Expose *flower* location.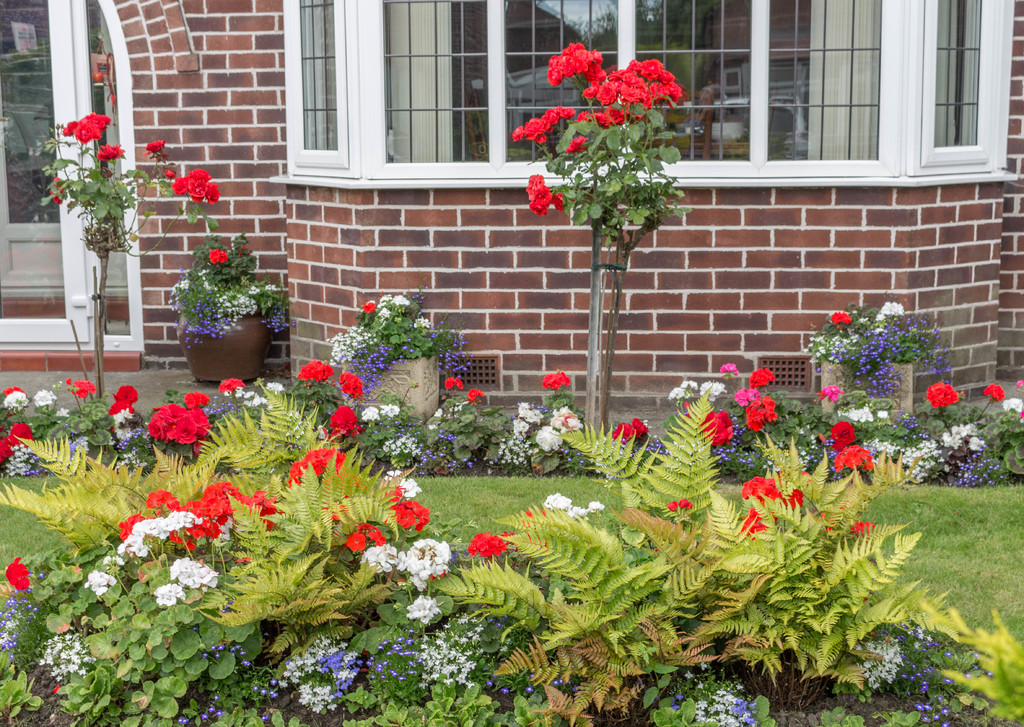
Exposed at box=[835, 442, 873, 469].
